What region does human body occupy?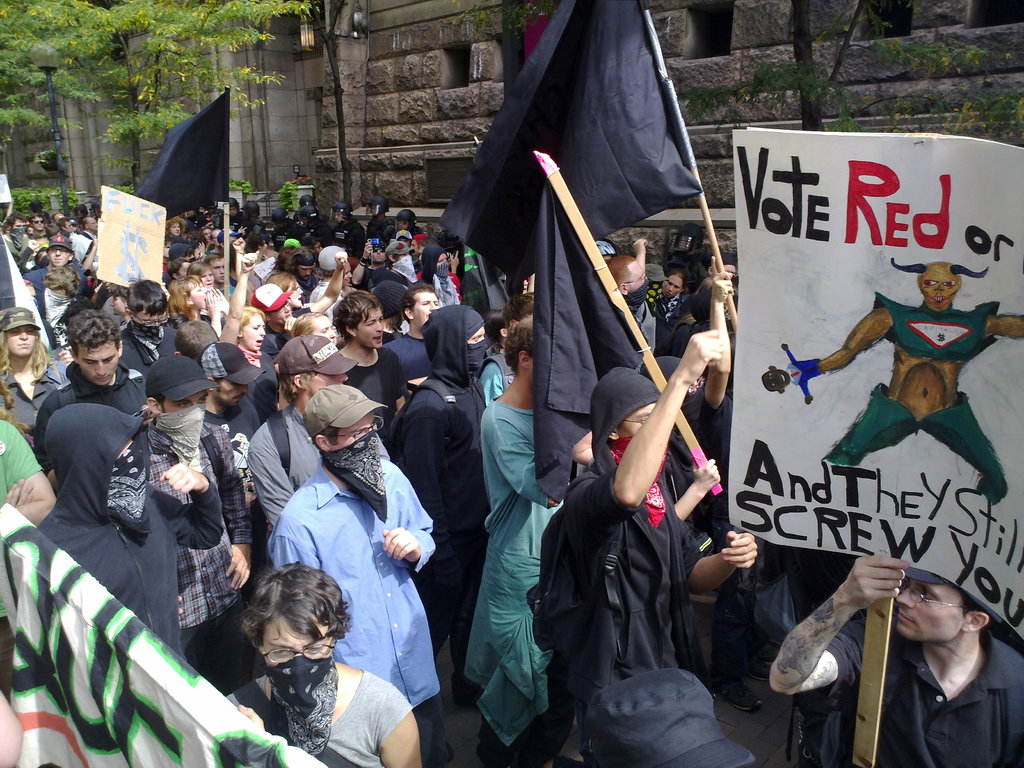
136,353,252,687.
